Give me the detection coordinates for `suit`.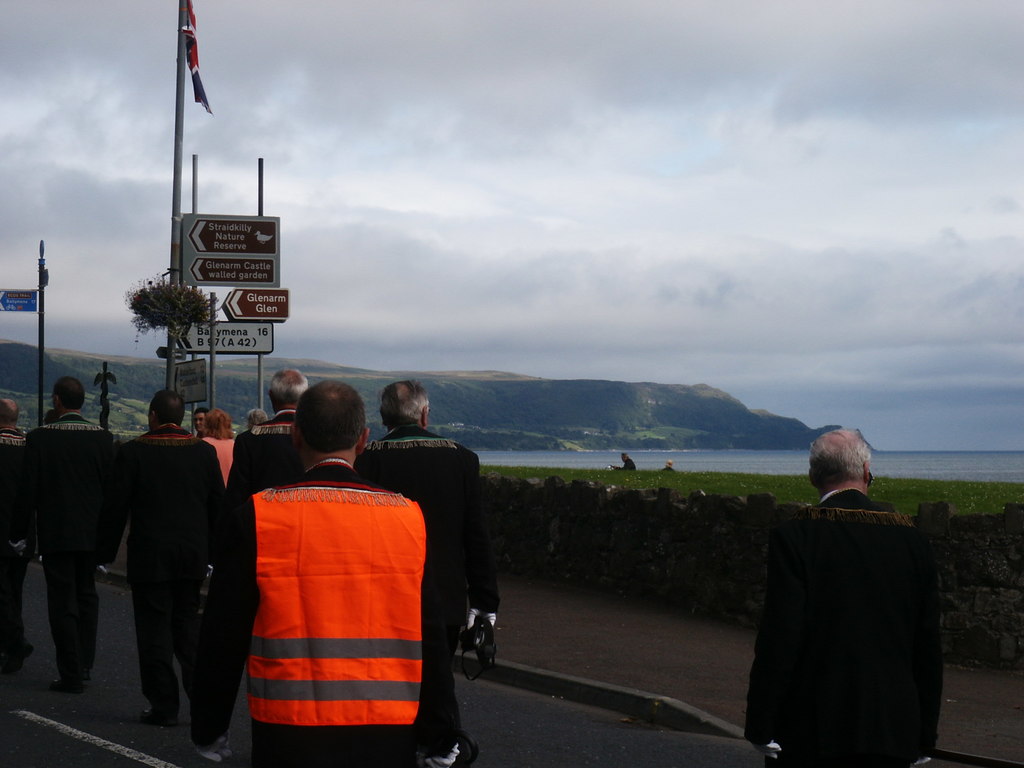
[left=104, top=422, right=221, bottom=716].
